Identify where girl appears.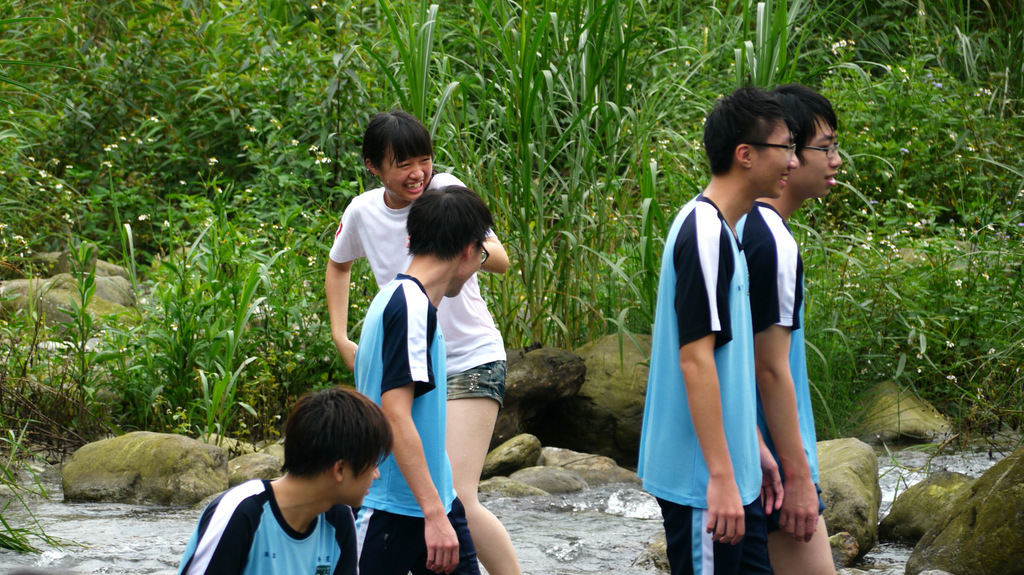
Appears at <bbox>333, 114, 514, 574</bbox>.
